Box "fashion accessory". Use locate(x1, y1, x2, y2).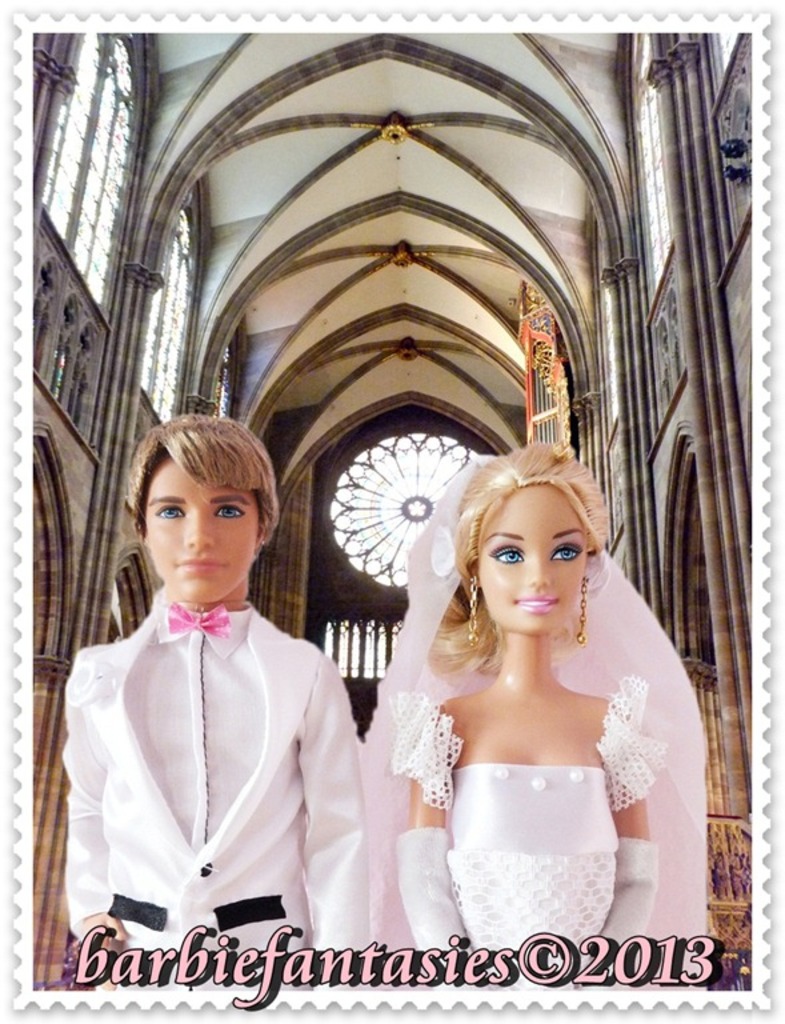
locate(197, 860, 217, 879).
